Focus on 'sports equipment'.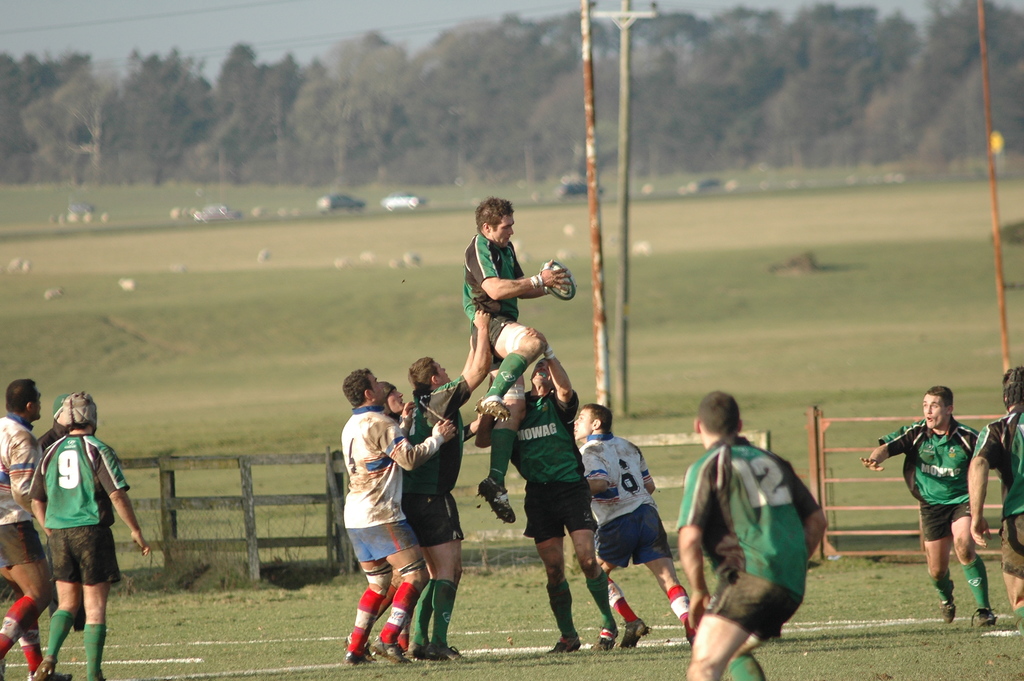
Focused at [x1=54, y1=390, x2=99, y2=435].
